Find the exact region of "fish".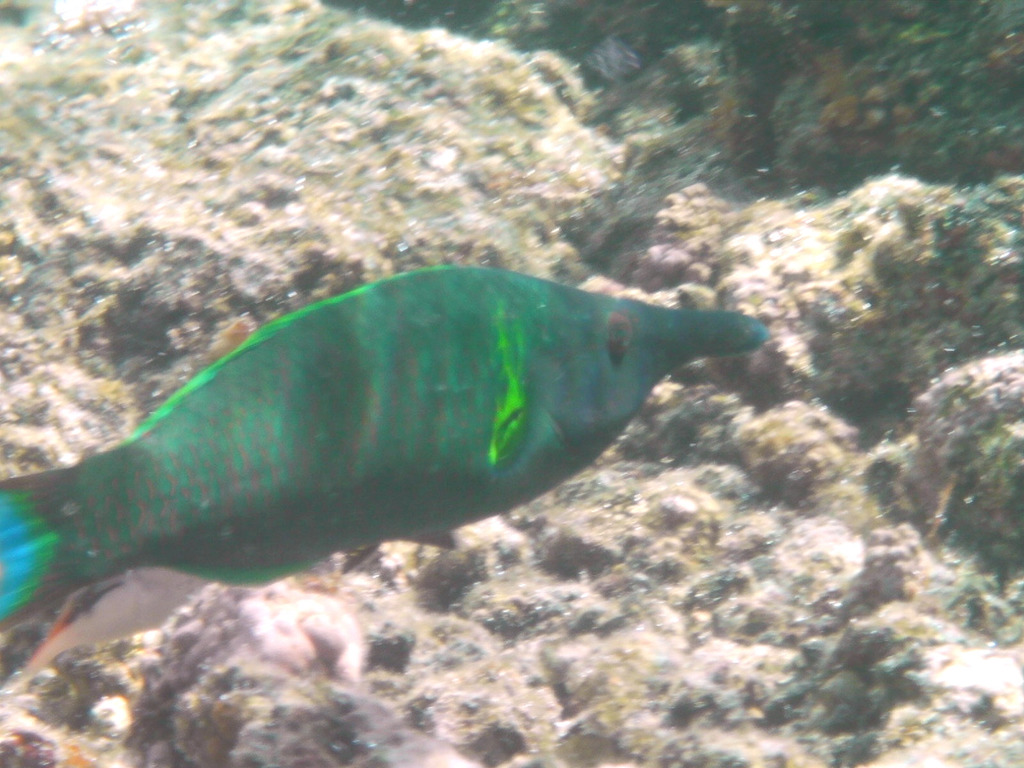
Exact region: select_region(0, 269, 751, 685).
